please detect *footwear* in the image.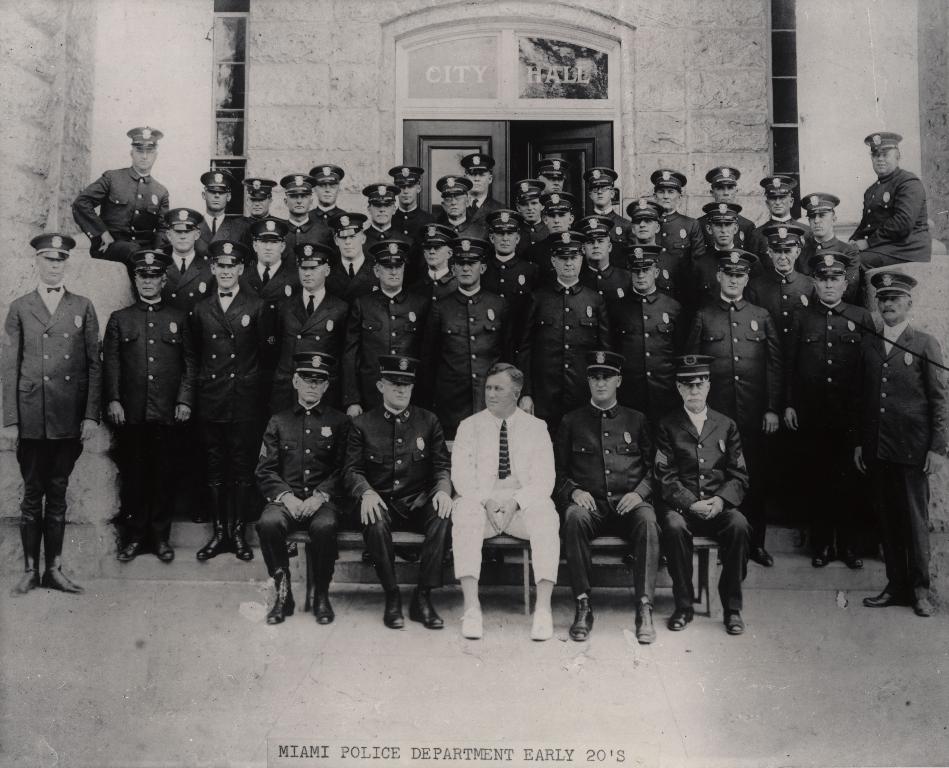
region(286, 538, 299, 558).
